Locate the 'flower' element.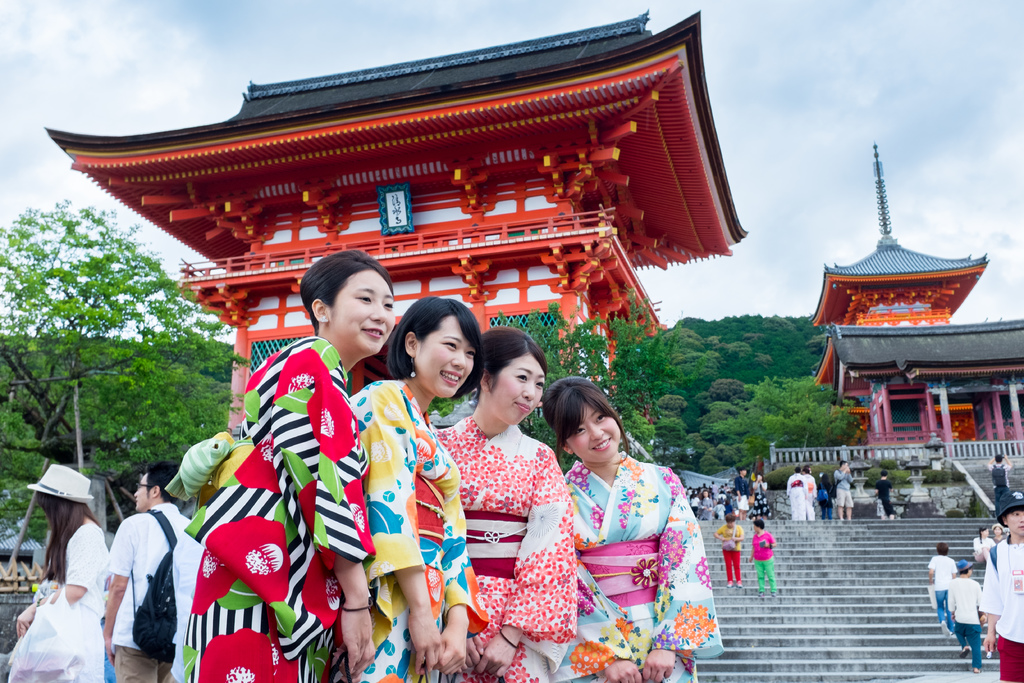
Element bbox: 659/527/687/567.
